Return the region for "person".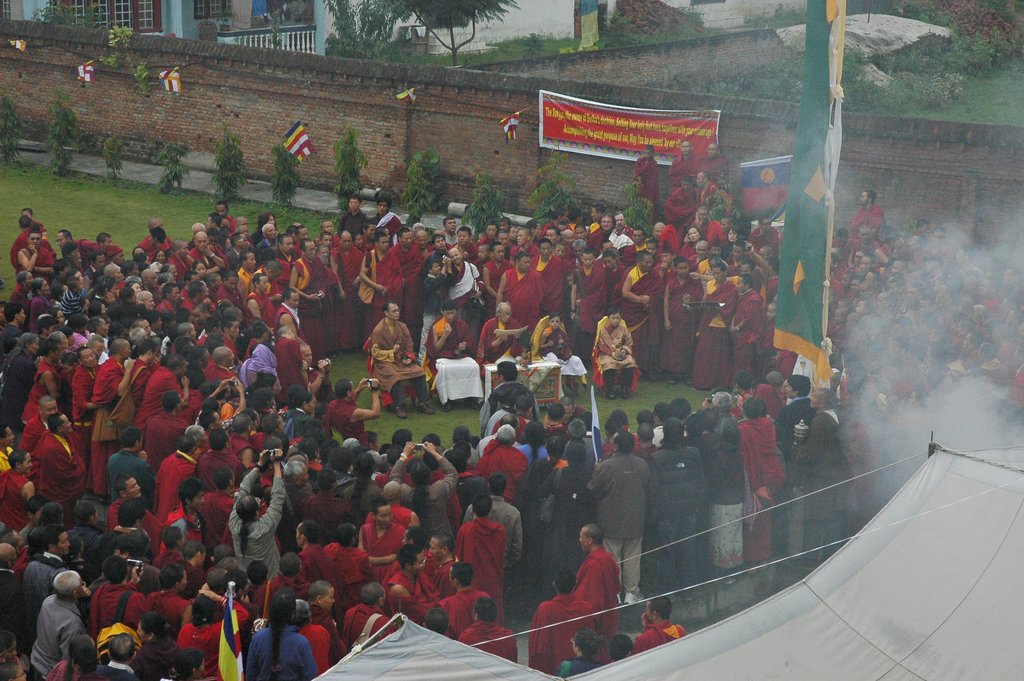
box(281, 463, 307, 519).
